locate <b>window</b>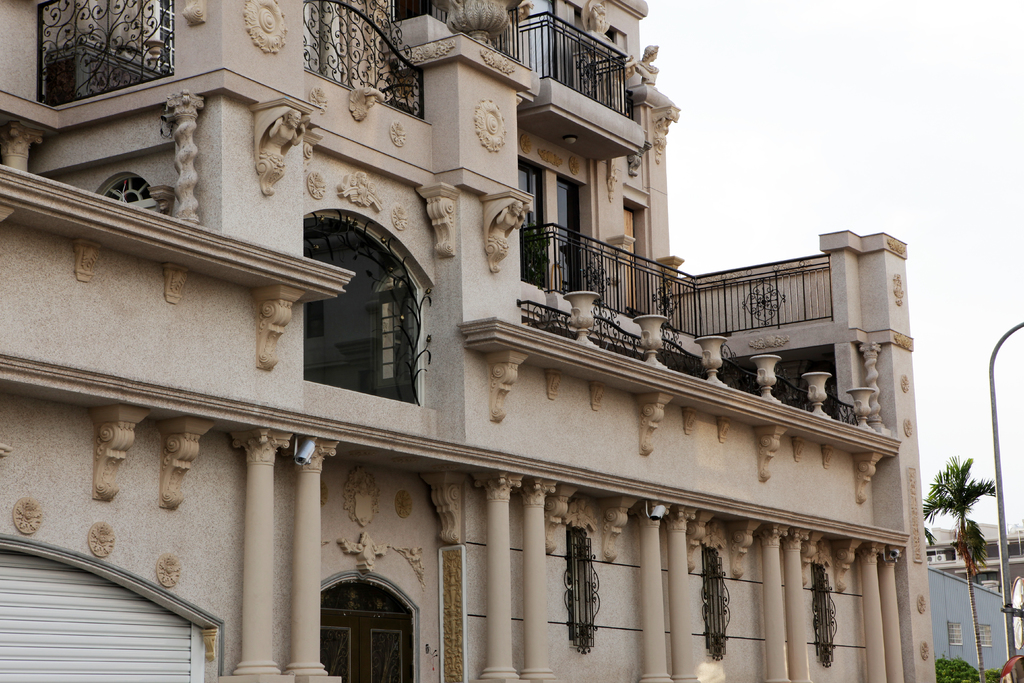
x1=946 y1=618 x2=965 y2=645
